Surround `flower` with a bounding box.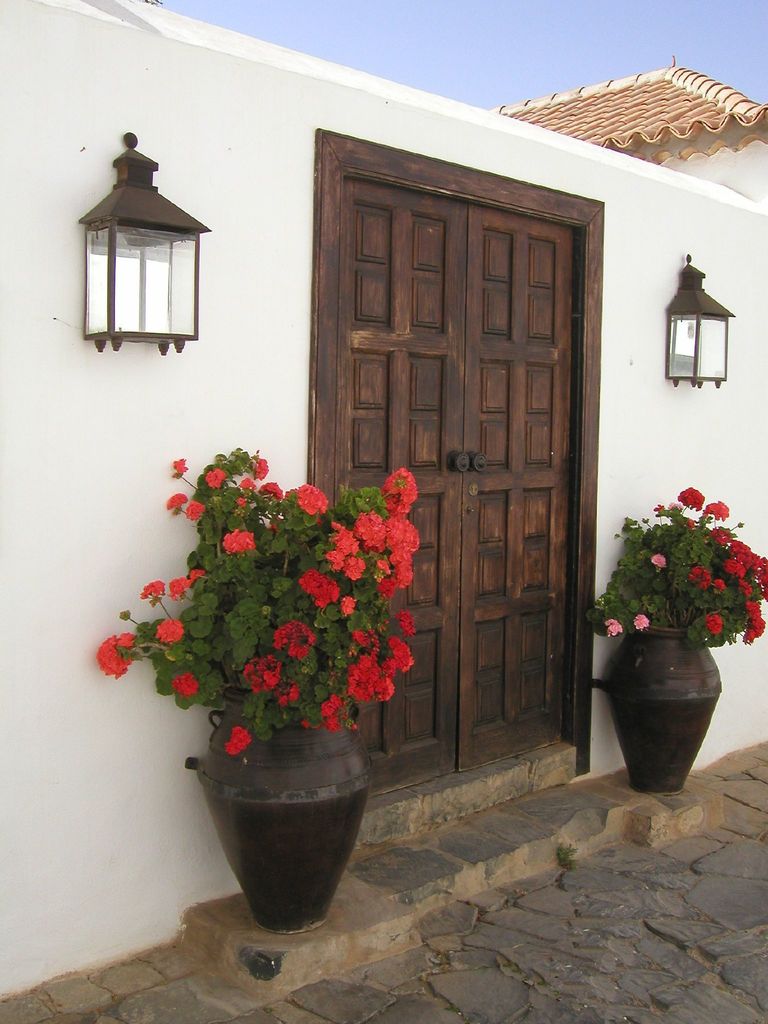
locate(300, 569, 345, 609).
